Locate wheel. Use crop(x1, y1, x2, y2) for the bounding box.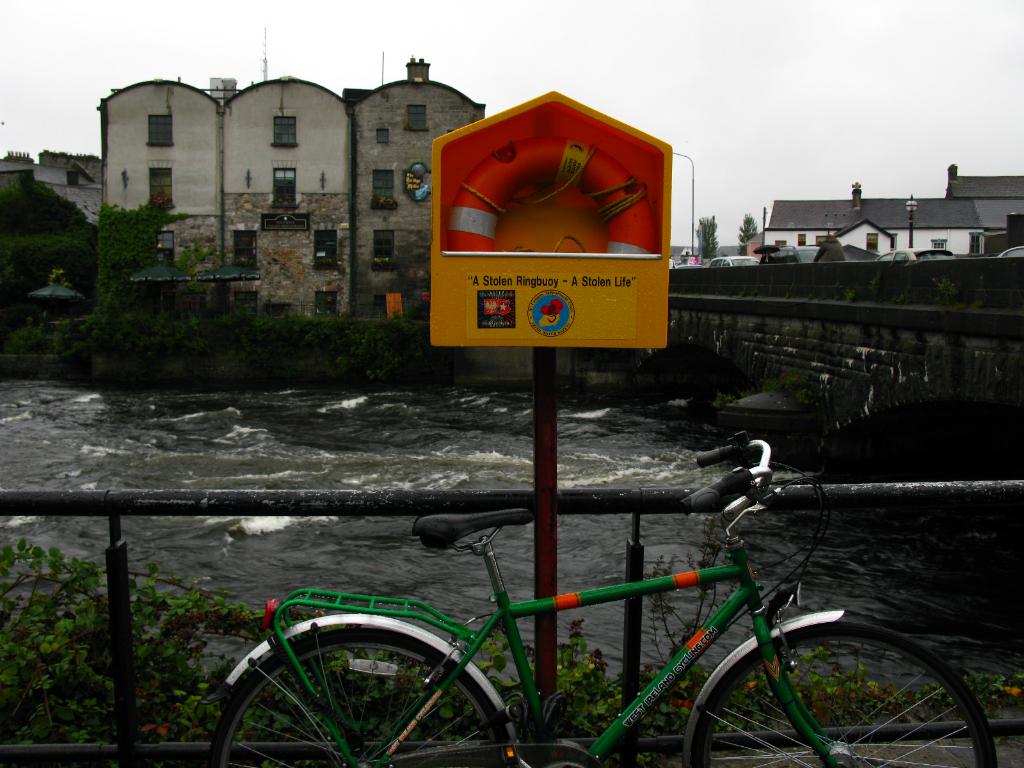
crop(448, 134, 655, 254).
